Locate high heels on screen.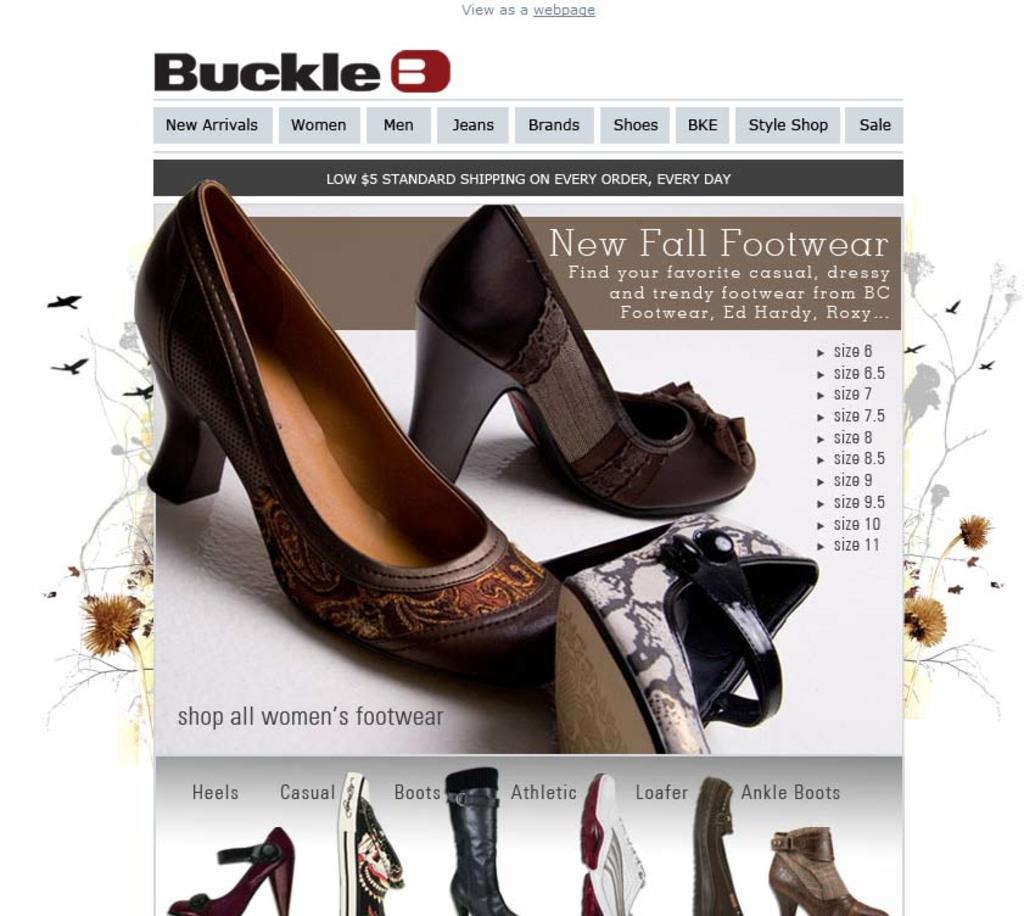
On screen at detection(766, 827, 890, 915).
